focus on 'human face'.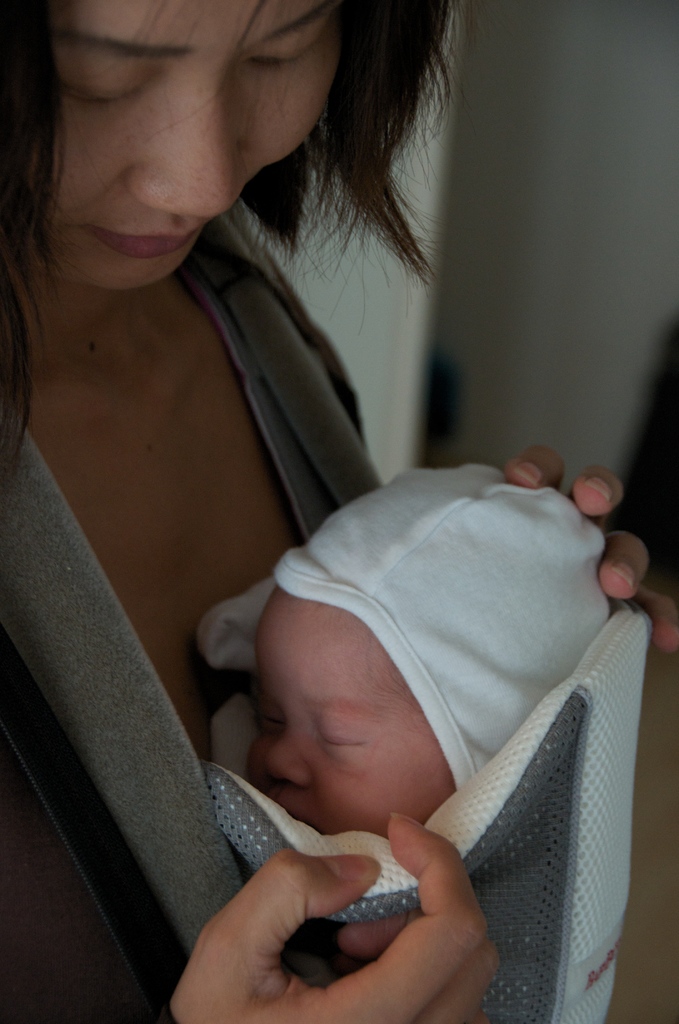
Focused at (256,610,449,830).
